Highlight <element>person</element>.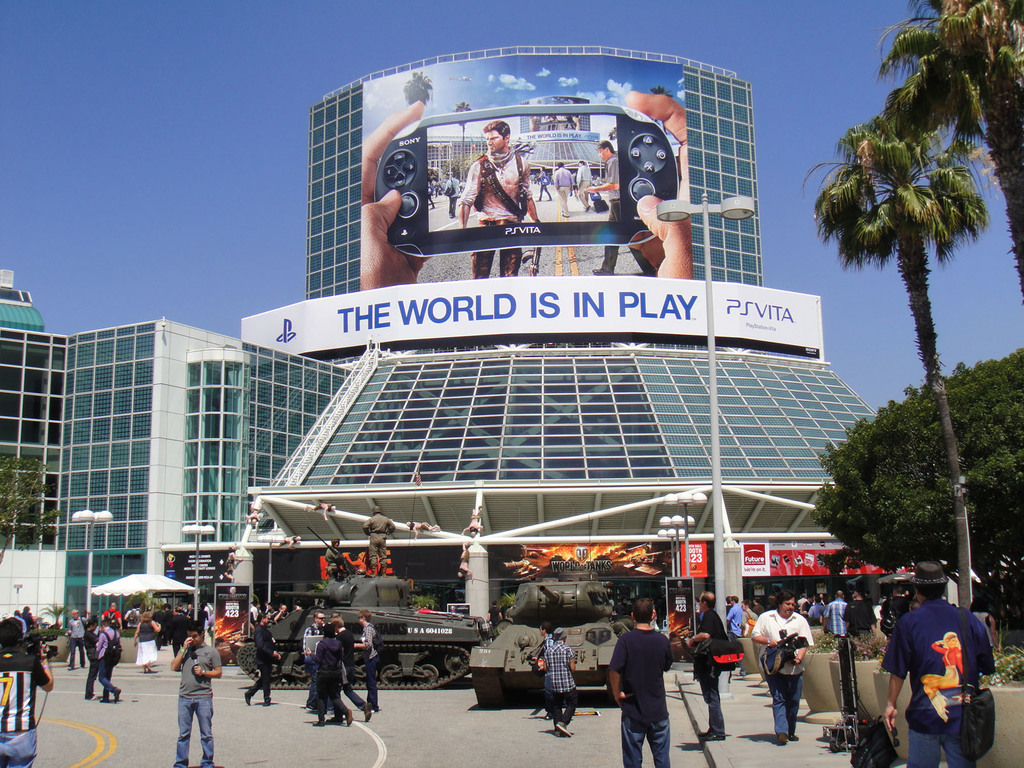
Highlighted region: [106, 611, 132, 709].
